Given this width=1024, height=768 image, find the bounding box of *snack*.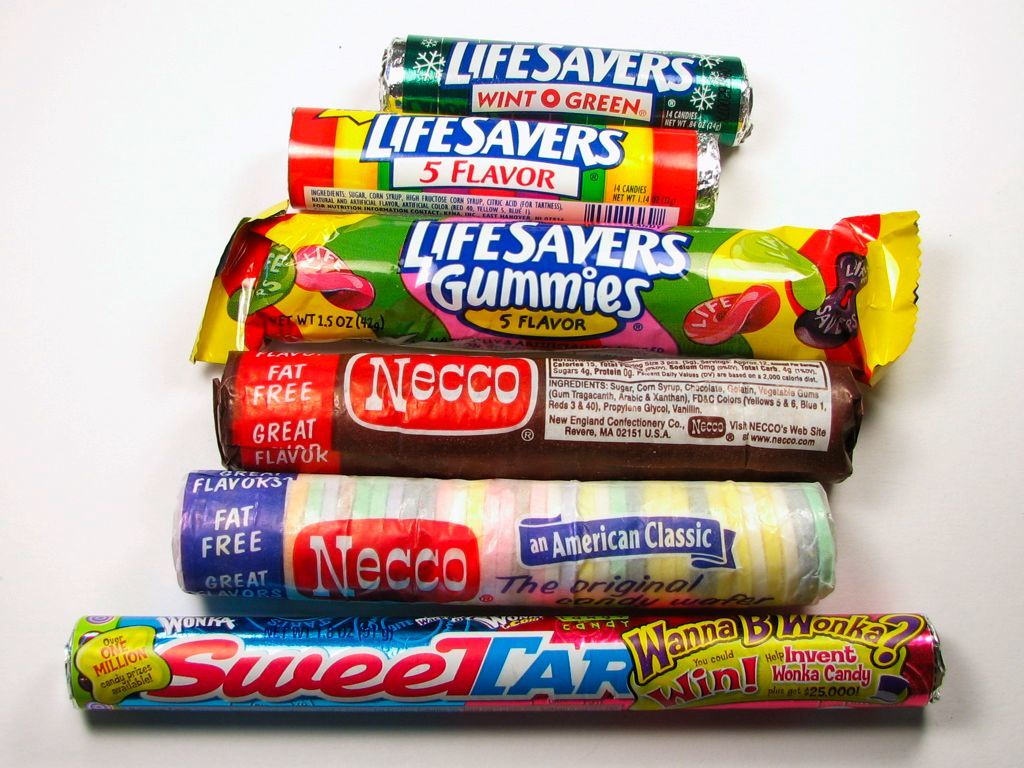
x1=68 y1=606 x2=932 y2=716.
